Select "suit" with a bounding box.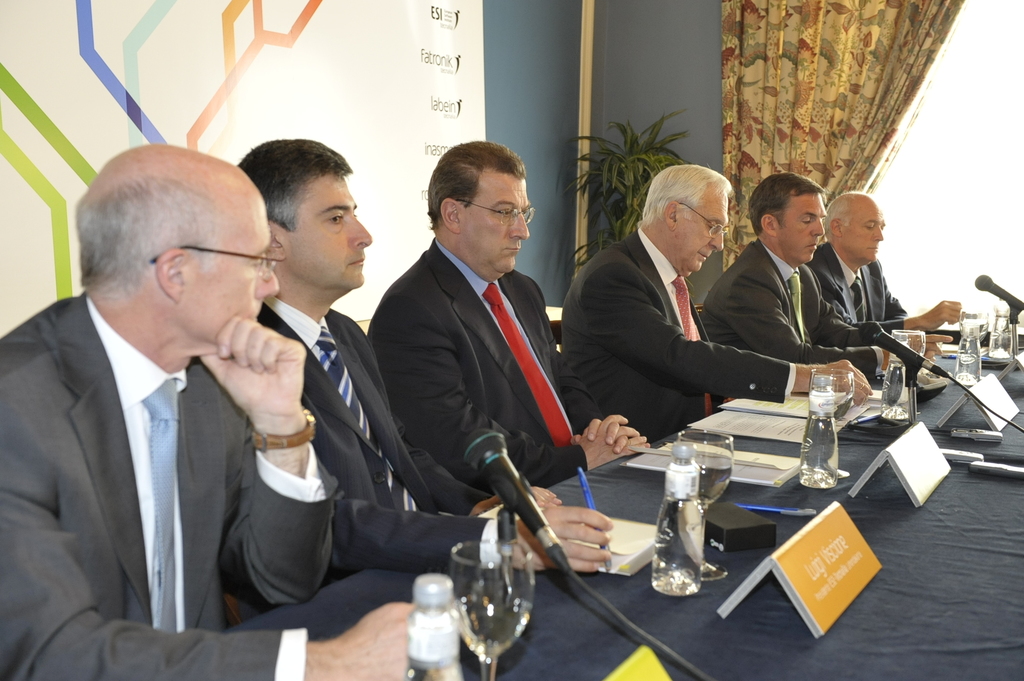
l=698, t=237, r=883, b=384.
